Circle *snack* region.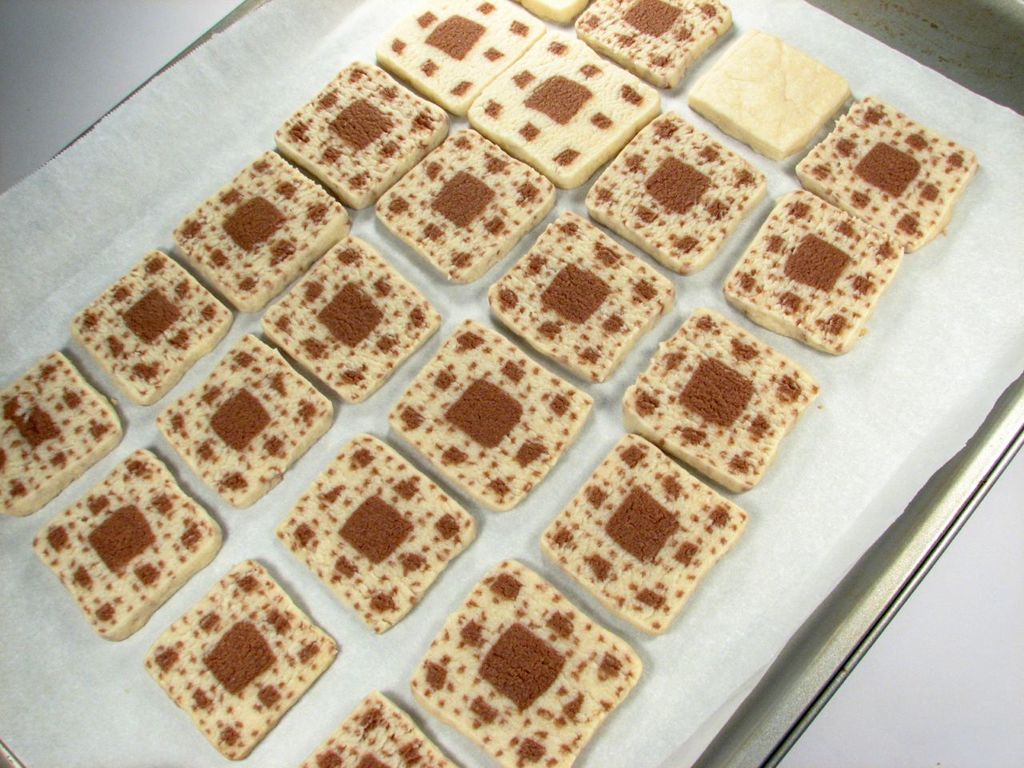
Region: detection(794, 98, 982, 249).
